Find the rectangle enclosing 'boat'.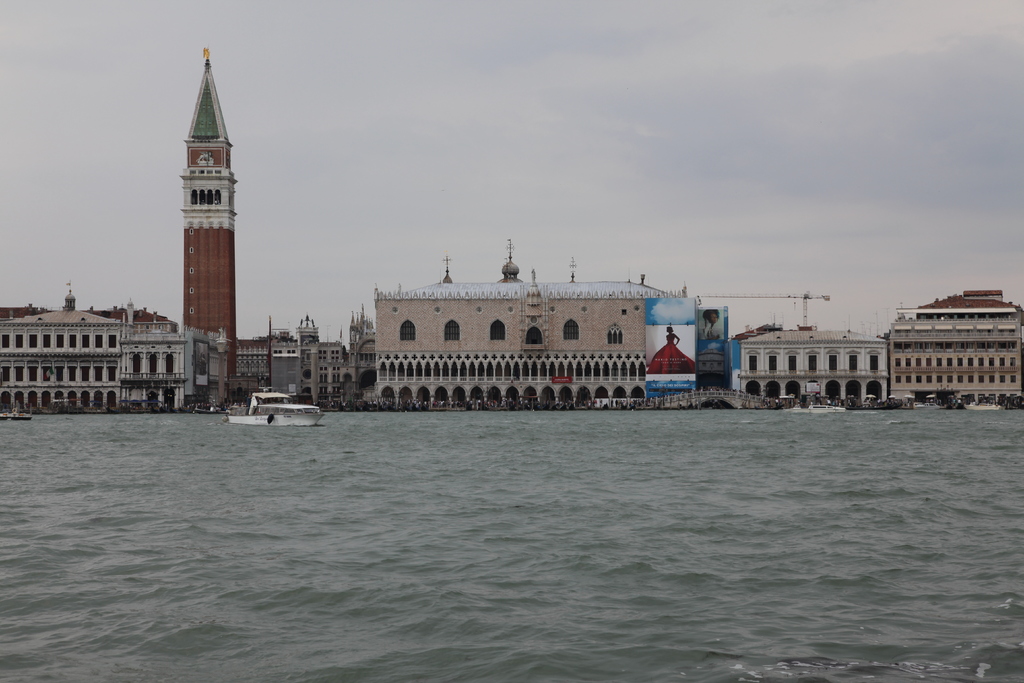
(0,409,36,423).
